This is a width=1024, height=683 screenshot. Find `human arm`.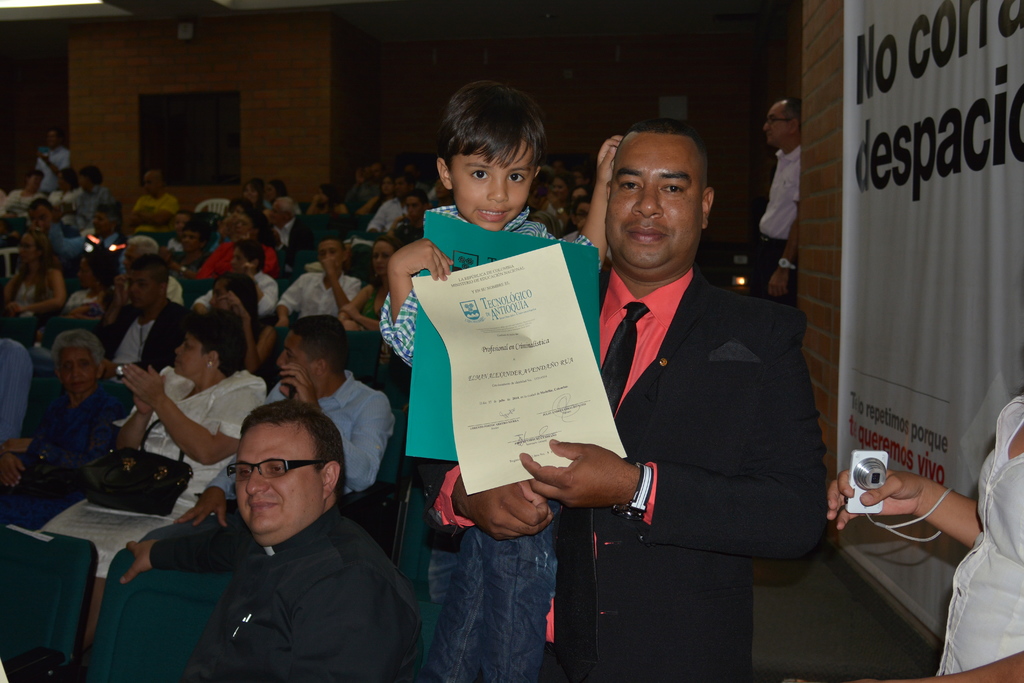
Bounding box: (left=35, top=148, right=79, bottom=178).
